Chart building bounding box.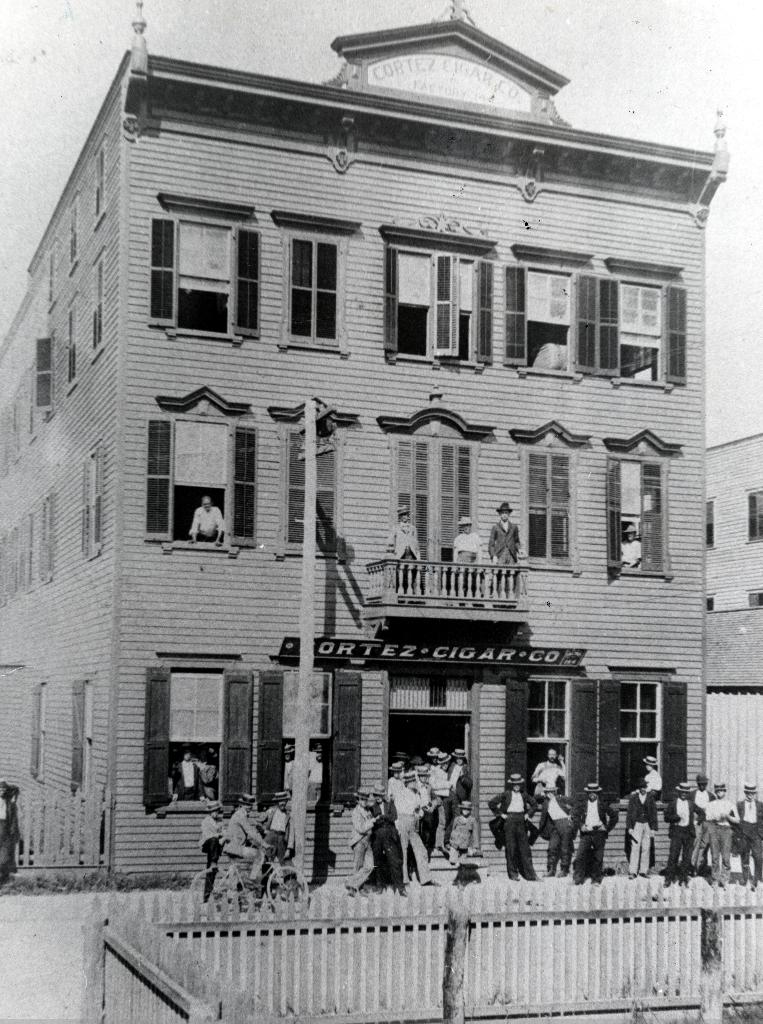
Charted: 705,437,762,614.
